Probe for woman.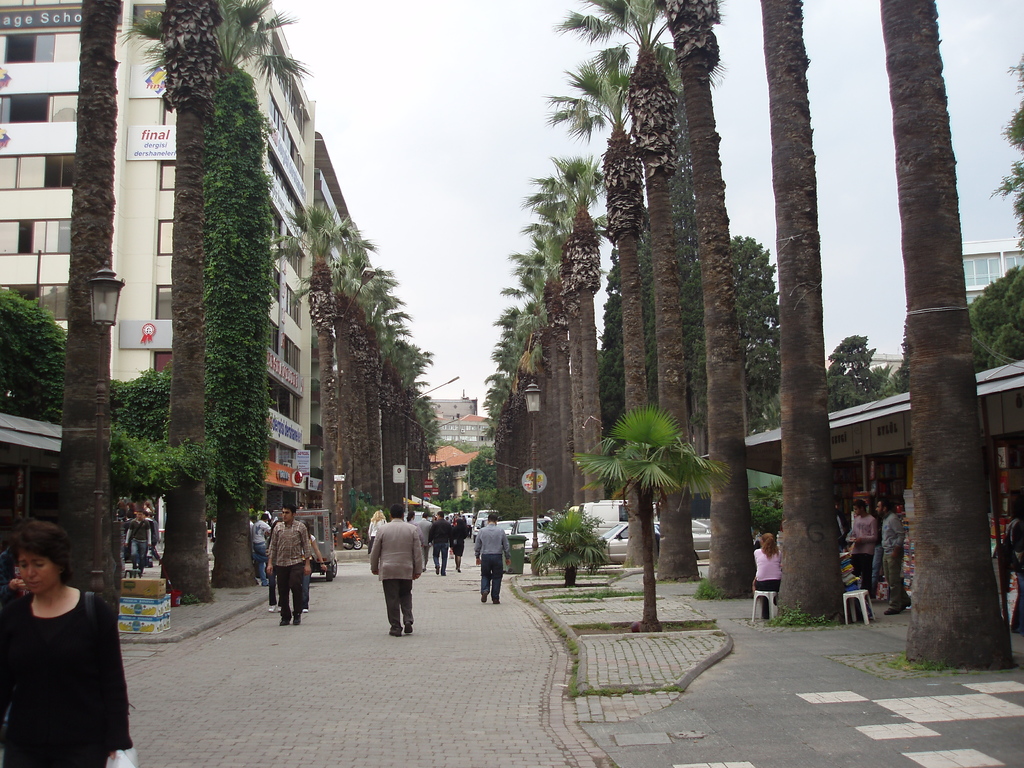
Probe result: 367/509/387/561.
